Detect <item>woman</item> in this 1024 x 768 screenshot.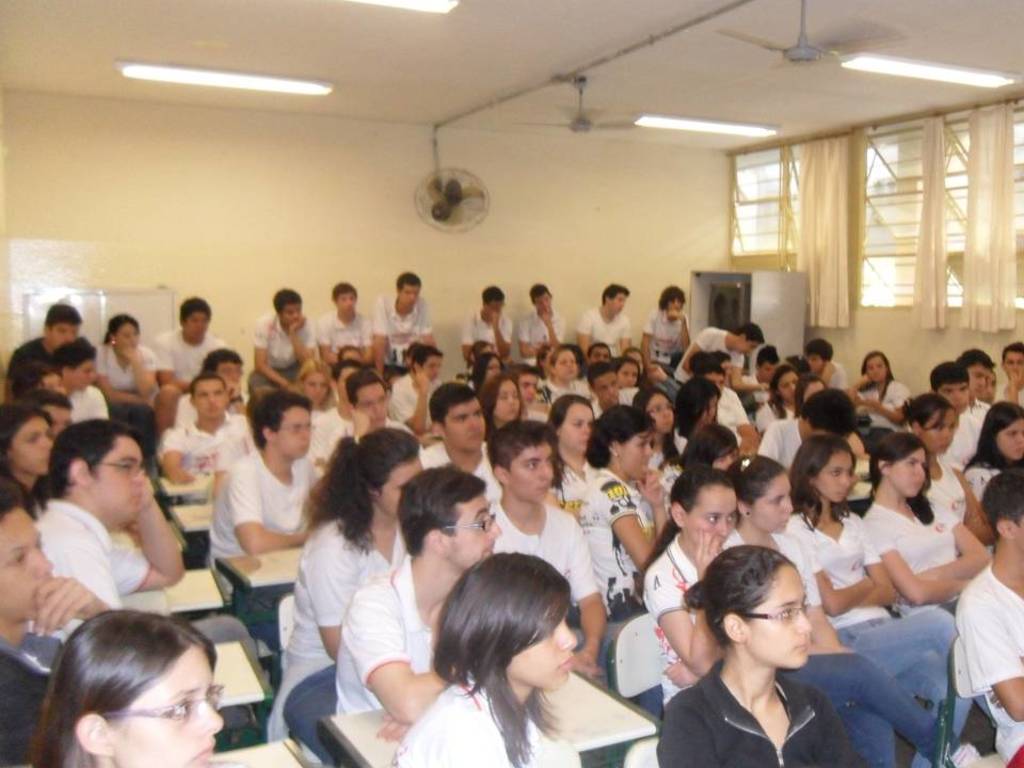
Detection: [x1=754, y1=361, x2=797, y2=439].
